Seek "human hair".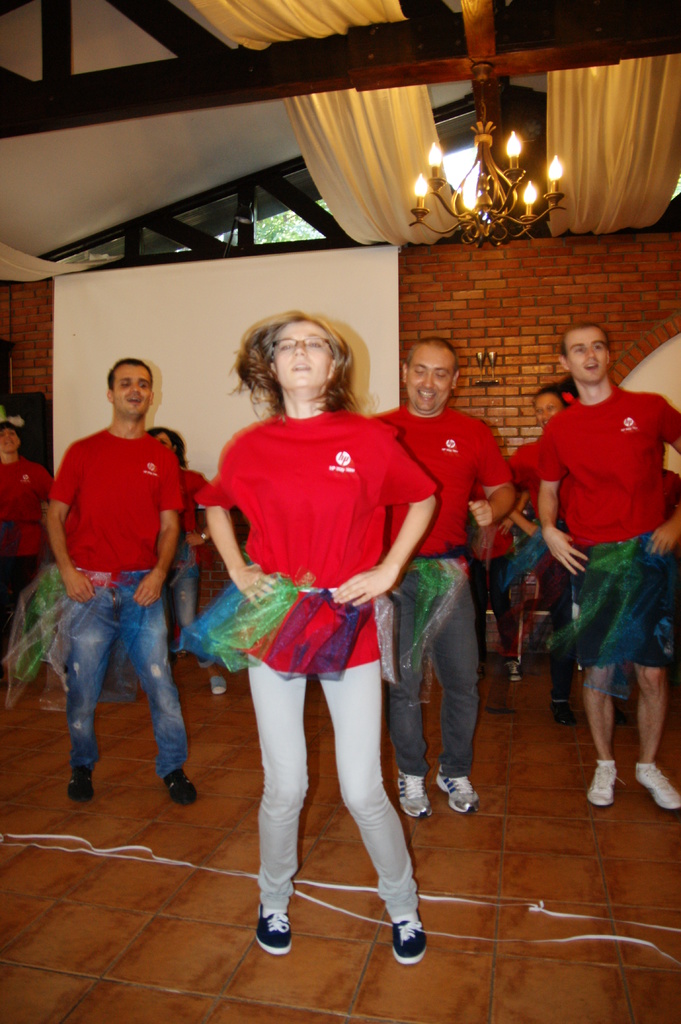
left=146, top=425, right=188, bottom=468.
